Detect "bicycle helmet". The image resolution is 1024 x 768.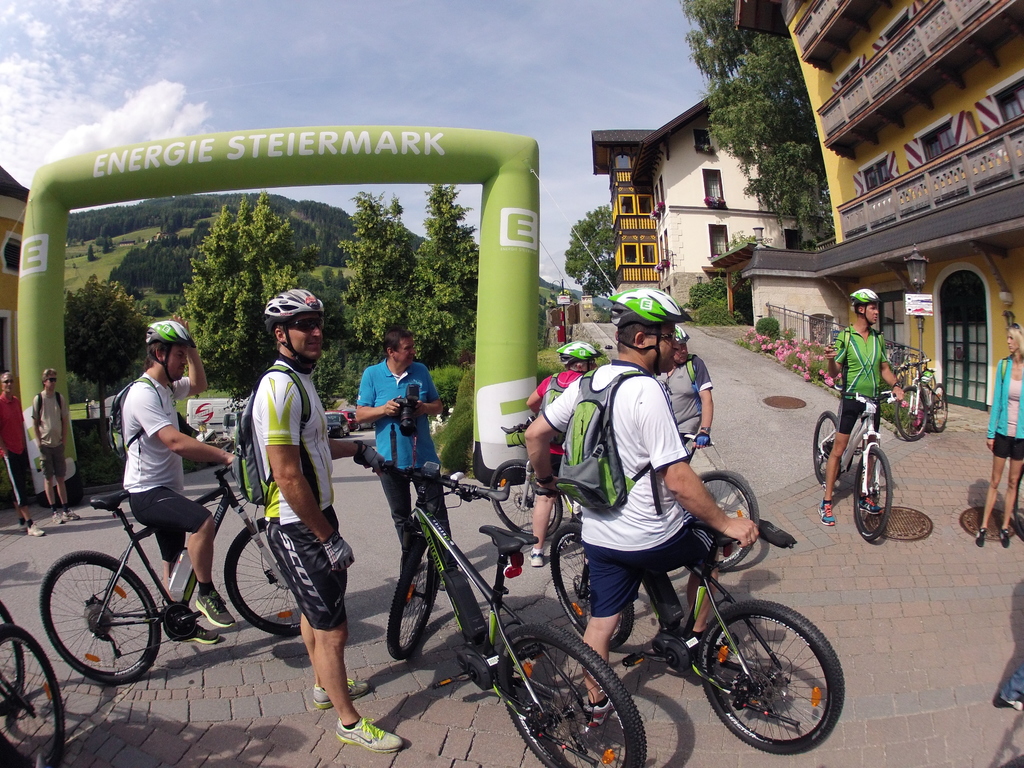
x1=850 y1=286 x2=874 y2=335.
